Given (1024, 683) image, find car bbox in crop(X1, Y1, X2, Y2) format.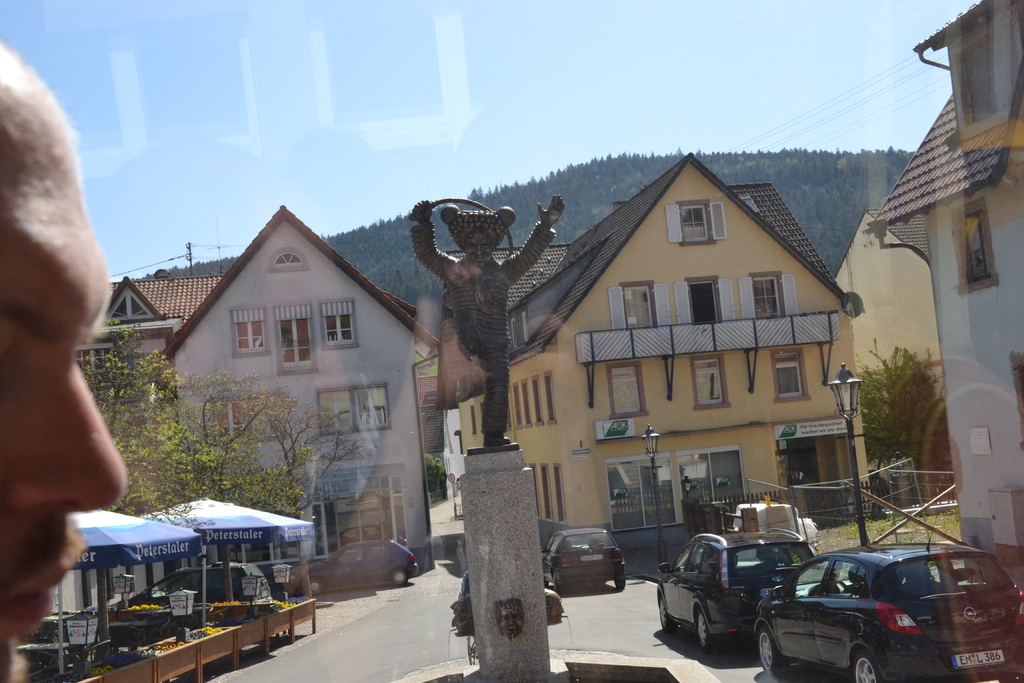
crop(280, 534, 417, 591).
